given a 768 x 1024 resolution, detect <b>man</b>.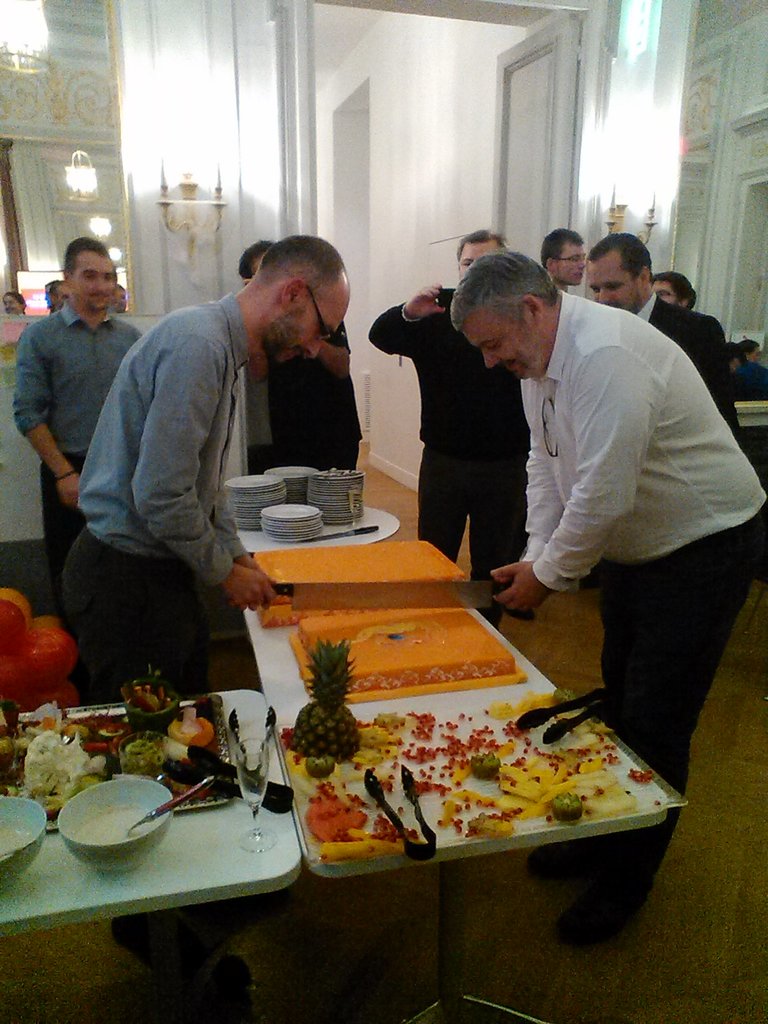
BBox(56, 235, 346, 968).
